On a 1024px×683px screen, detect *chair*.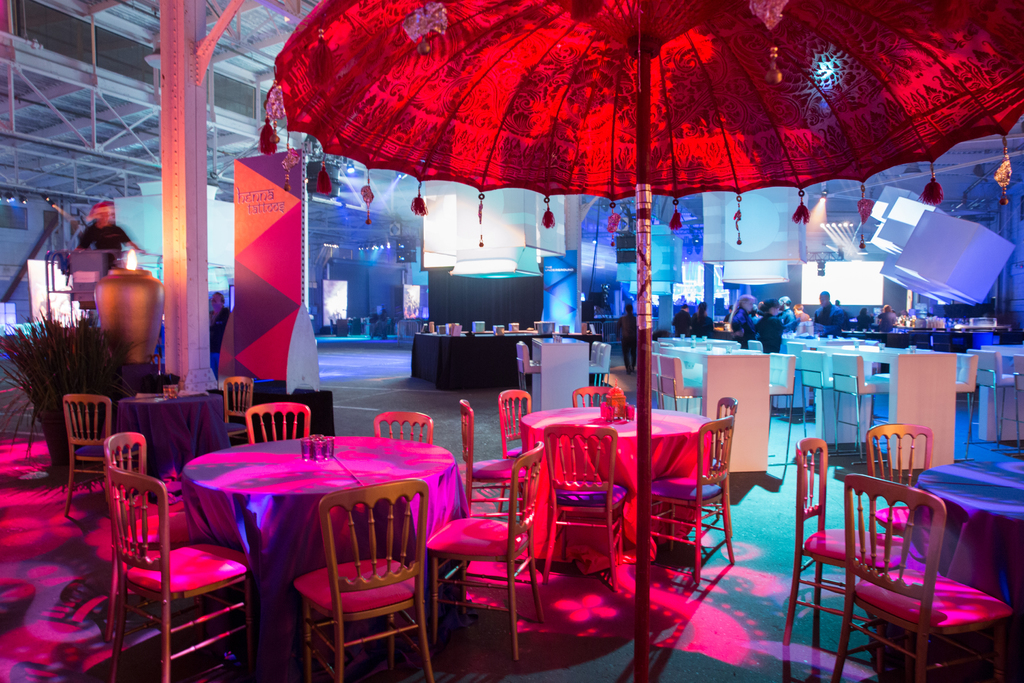
(left=1018, top=357, right=1023, bottom=450).
